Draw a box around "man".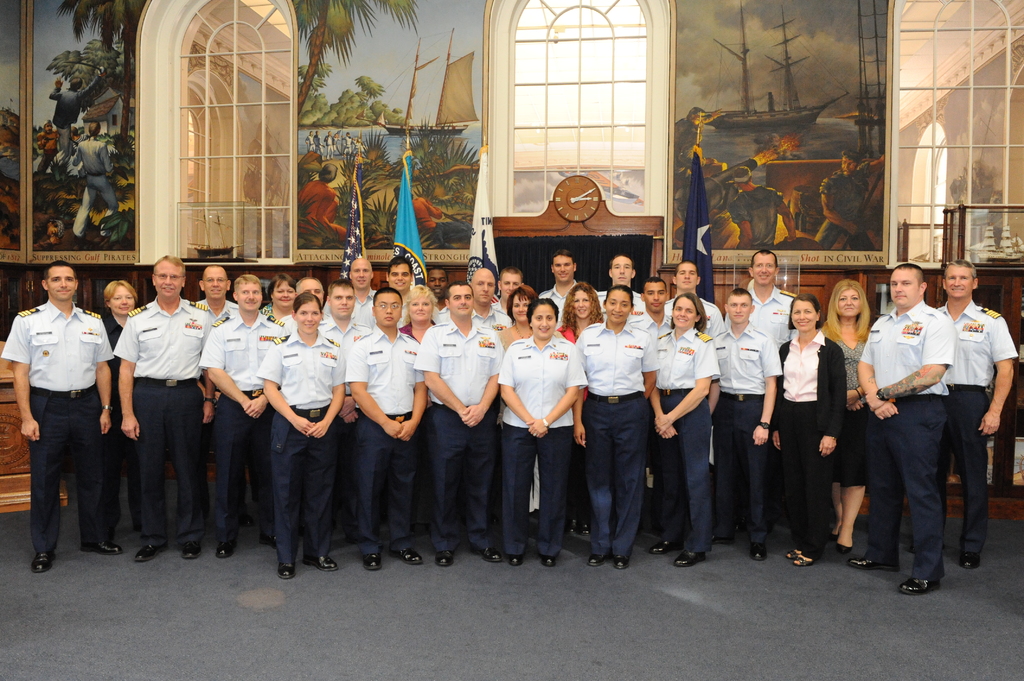
[x1=849, y1=263, x2=945, y2=599].
